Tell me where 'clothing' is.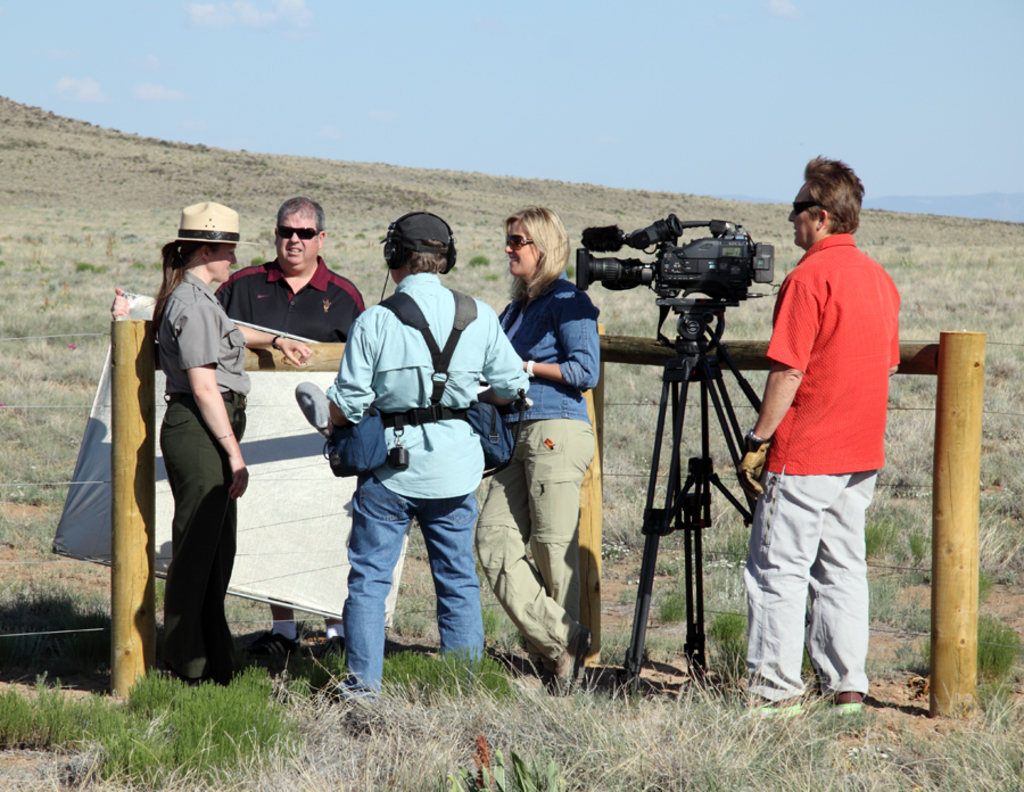
'clothing' is at (x1=754, y1=192, x2=905, y2=659).
